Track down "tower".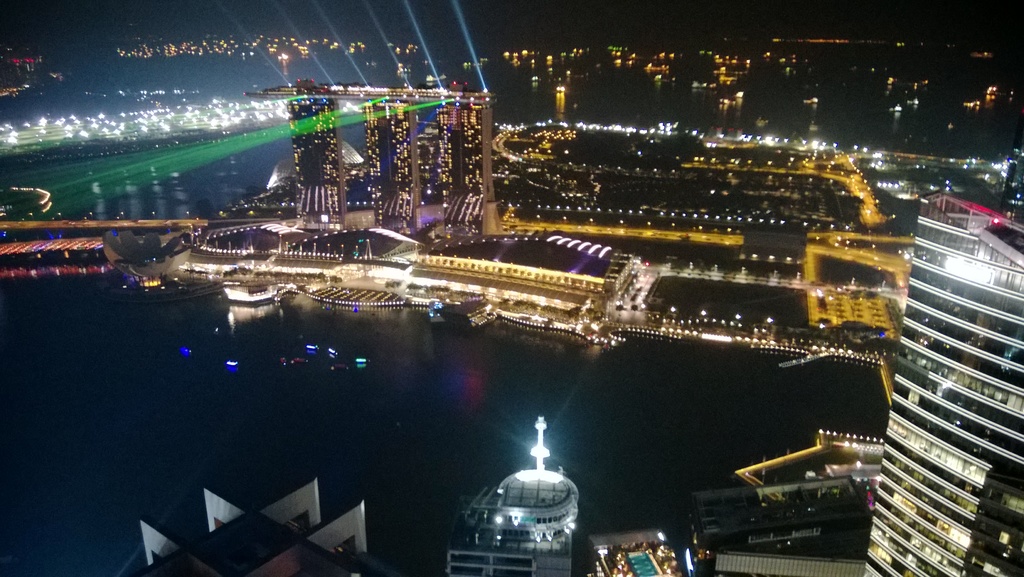
Tracked to [865,190,1023,576].
